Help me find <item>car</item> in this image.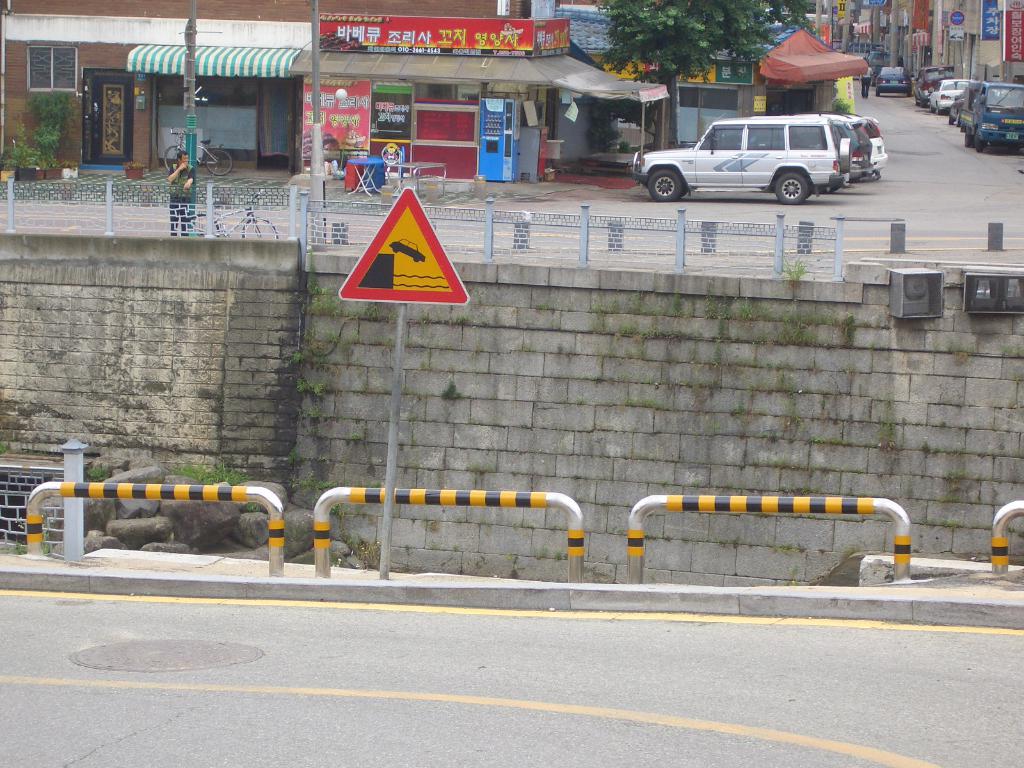
Found it: [823,115,873,178].
